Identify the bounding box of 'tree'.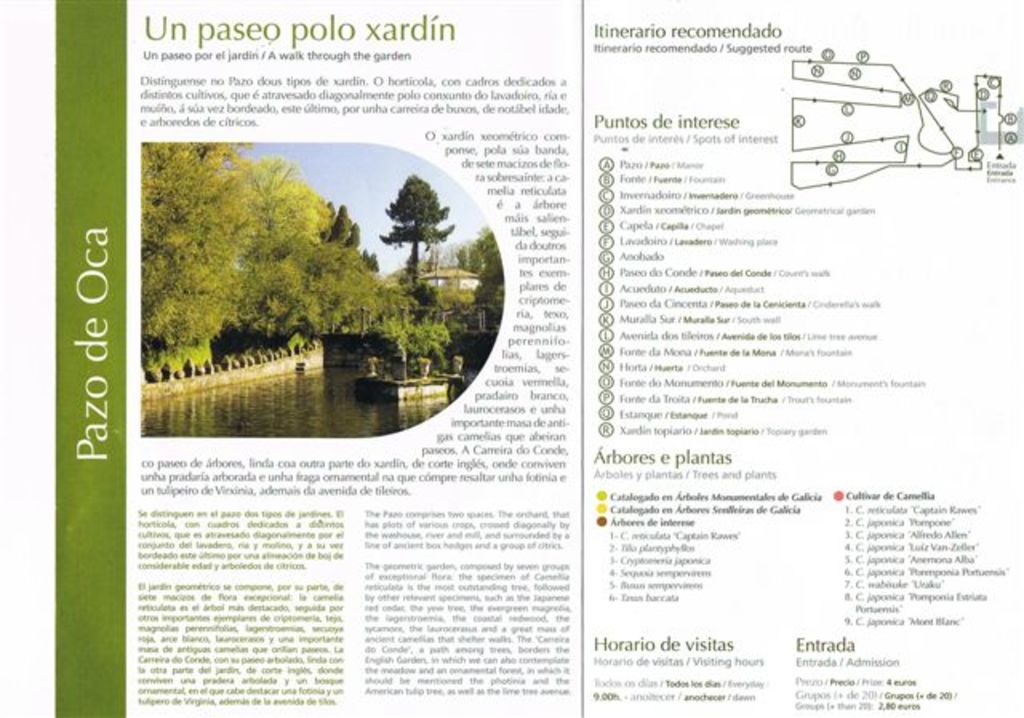
371/160/446/291.
